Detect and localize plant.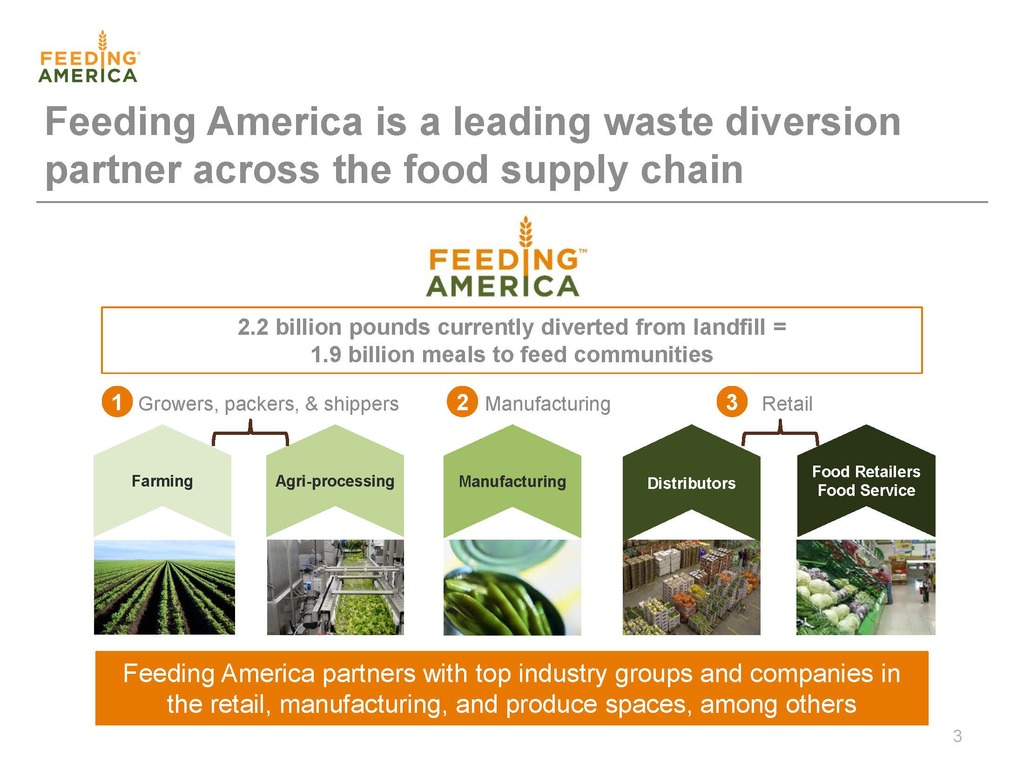
Localized at 792, 587, 844, 634.
